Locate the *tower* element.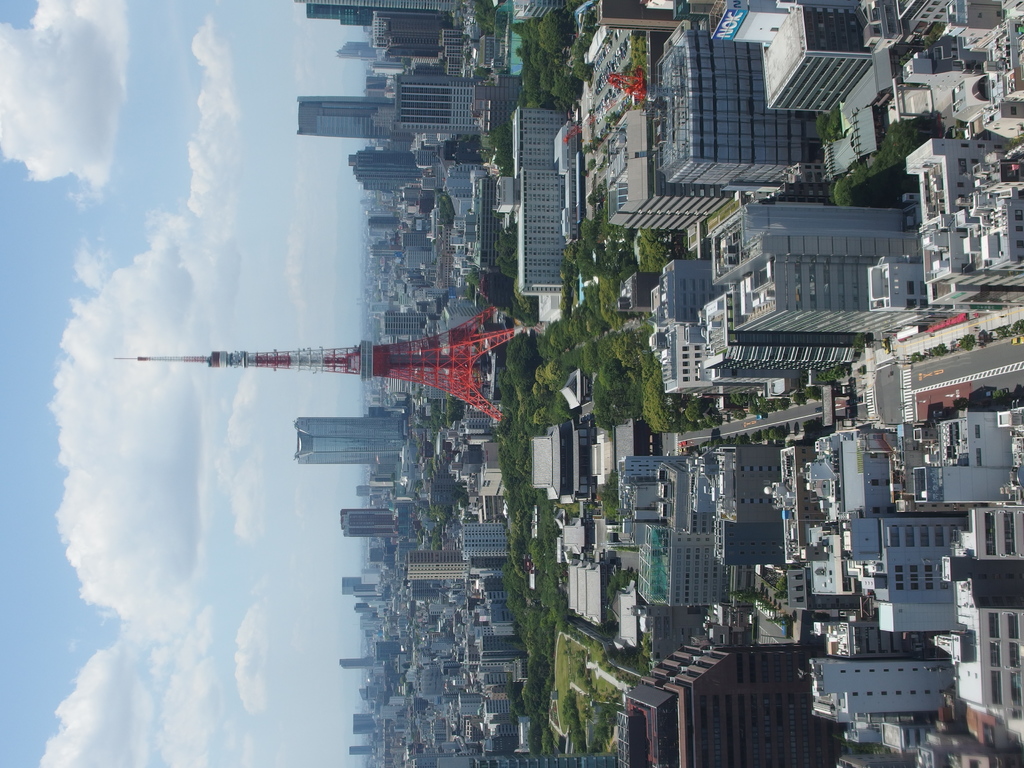
Element bbox: x1=344, y1=143, x2=442, y2=187.
